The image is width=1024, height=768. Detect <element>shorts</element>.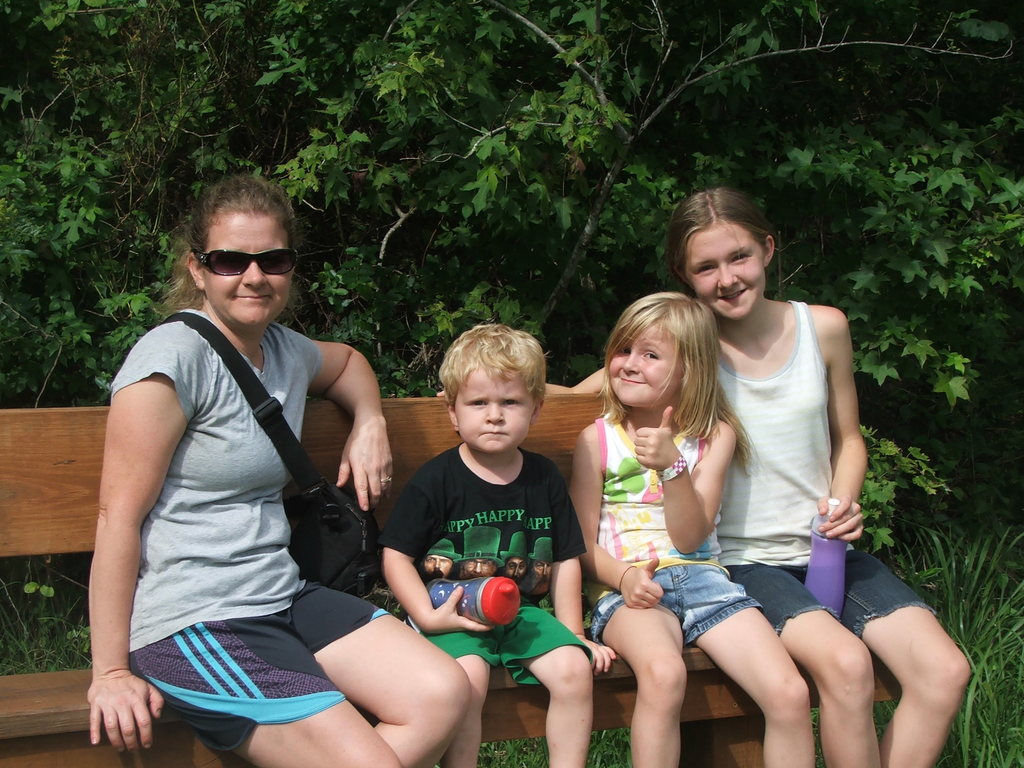
Detection: region(583, 566, 760, 646).
